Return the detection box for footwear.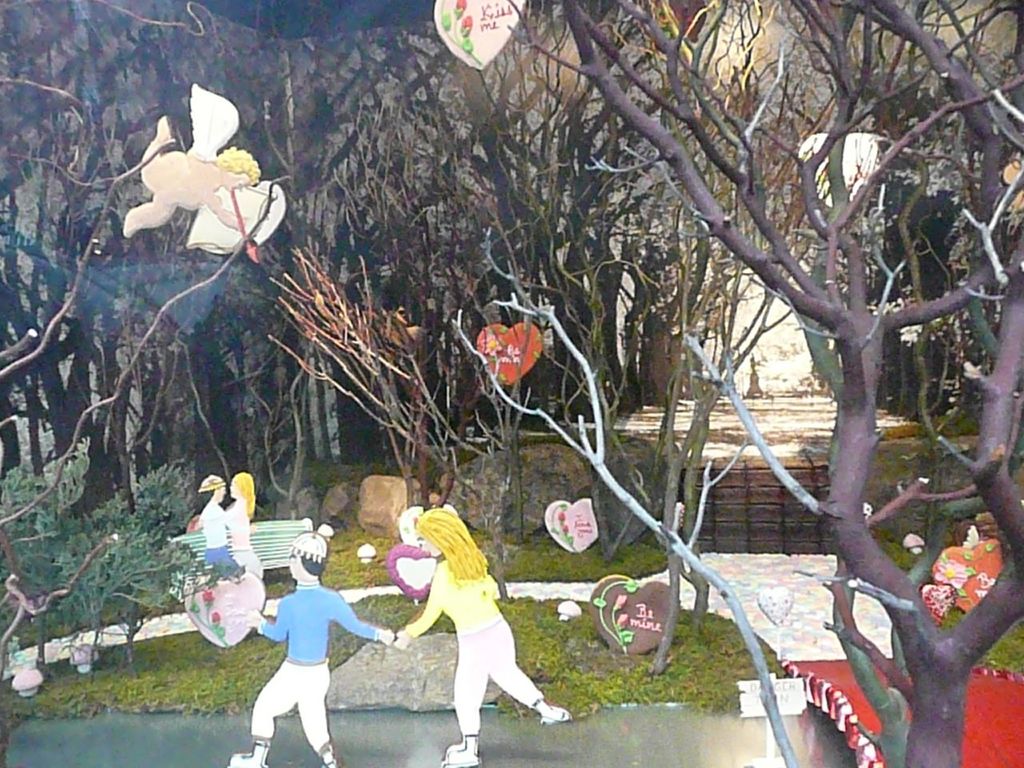
bbox(531, 701, 573, 723).
